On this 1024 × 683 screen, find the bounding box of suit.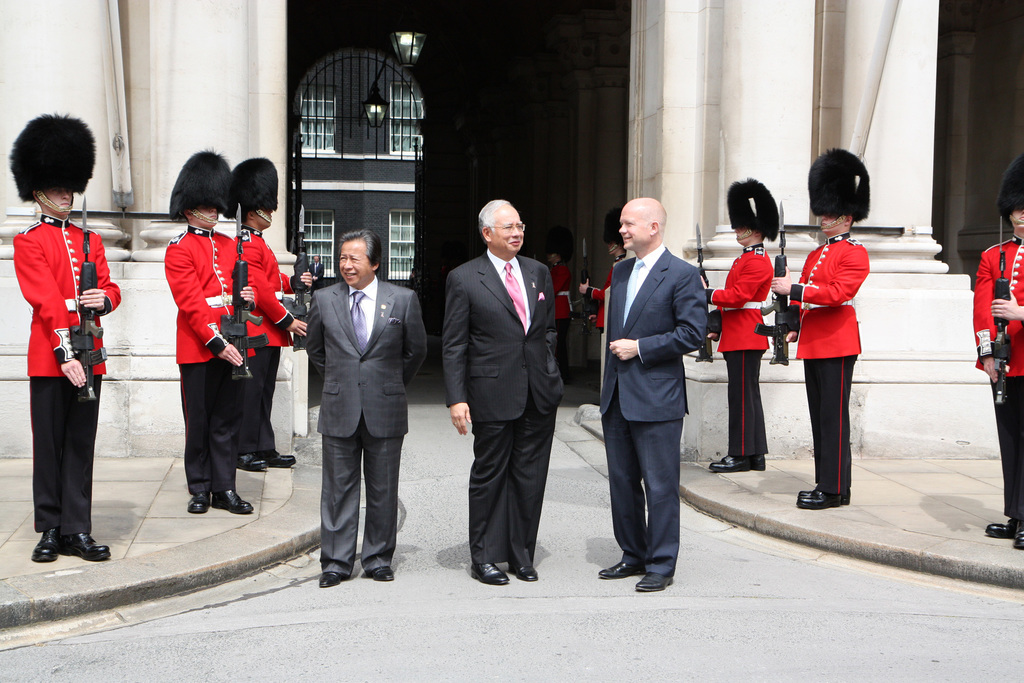
Bounding box: BBox(973, 232, 1023, 374).
